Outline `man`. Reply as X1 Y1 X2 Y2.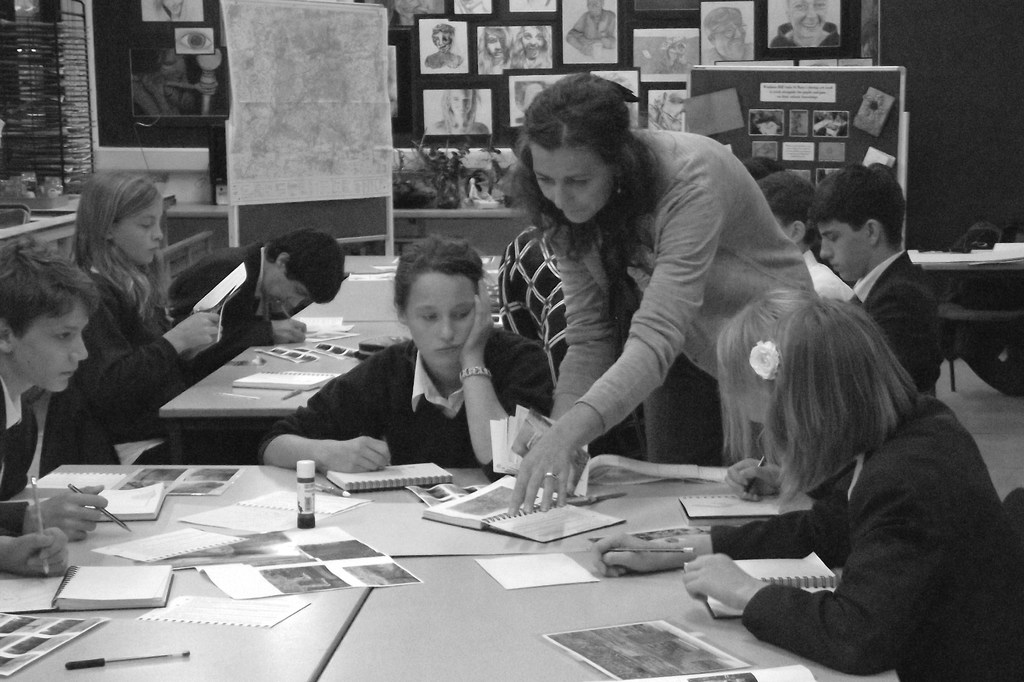
701 5 751 64.
